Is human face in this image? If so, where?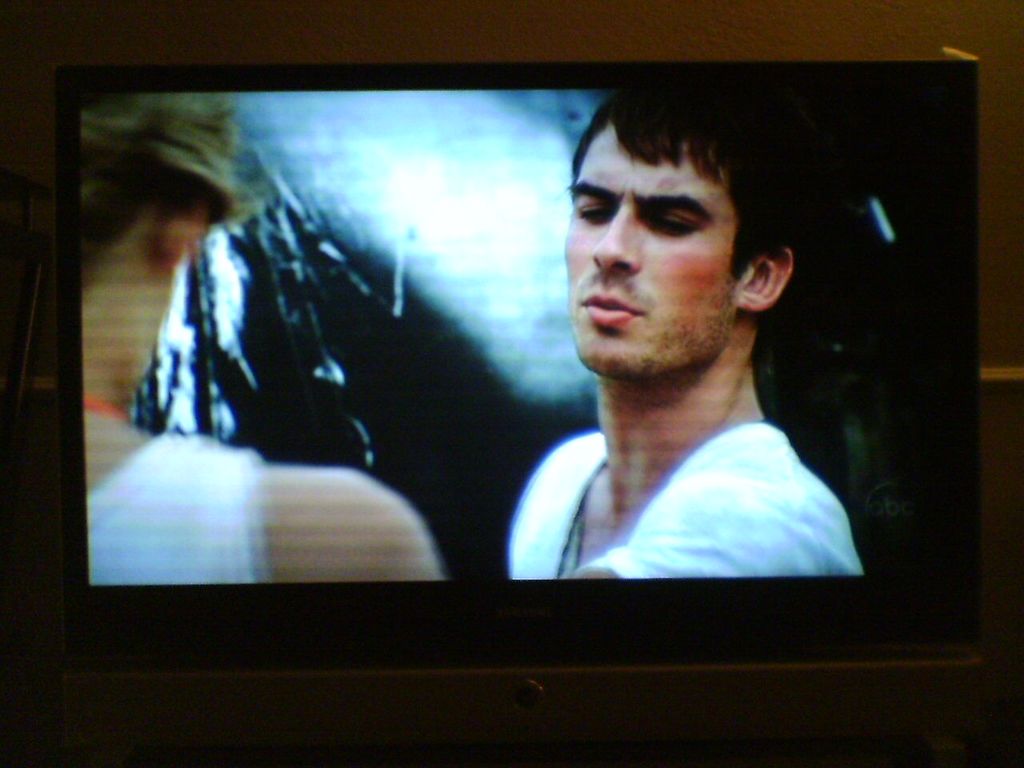
Yes, at [x1=565, y1=120, x2=735, y2=374].
